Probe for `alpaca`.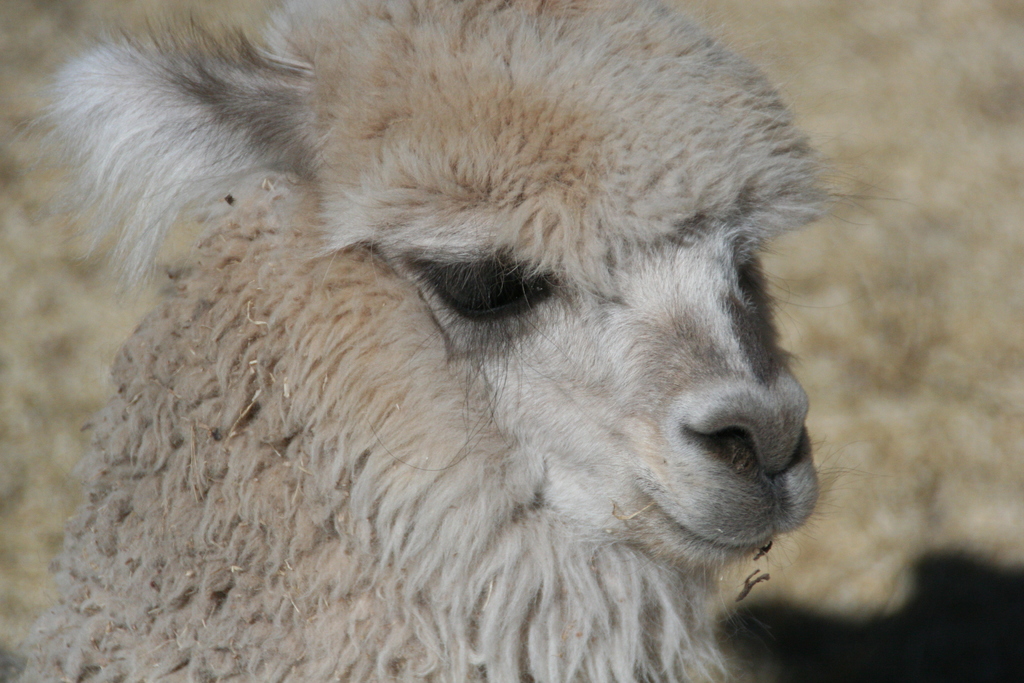
Probe result: {"x1": 1, "y1": 0, "x2": 908, "y2": 682}.
